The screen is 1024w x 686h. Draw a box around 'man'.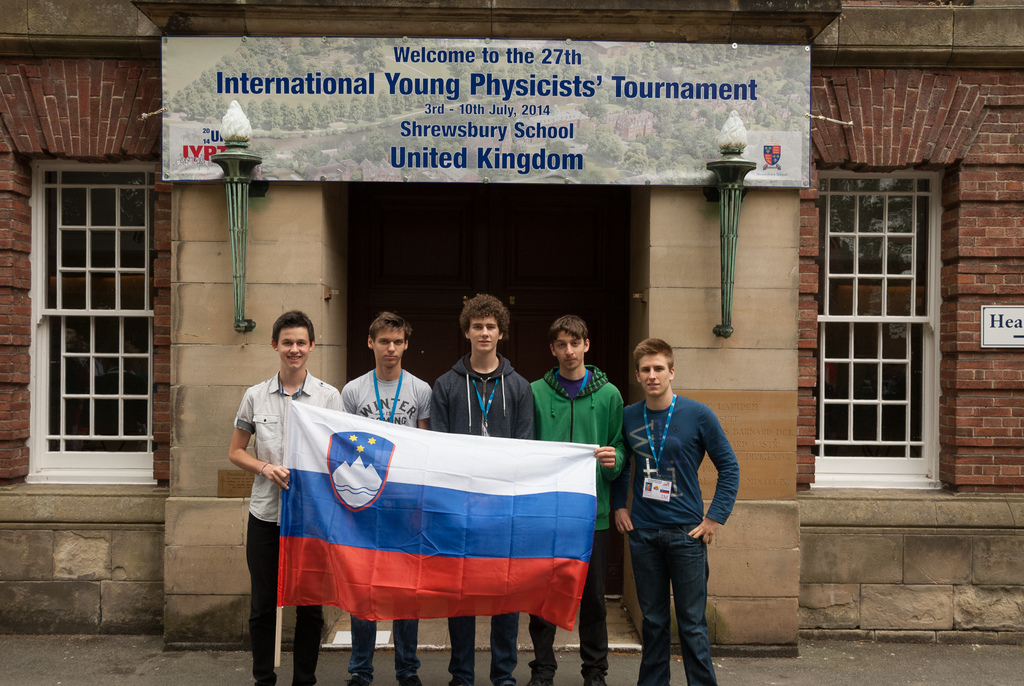
<box>434,294,532,683</box>.
